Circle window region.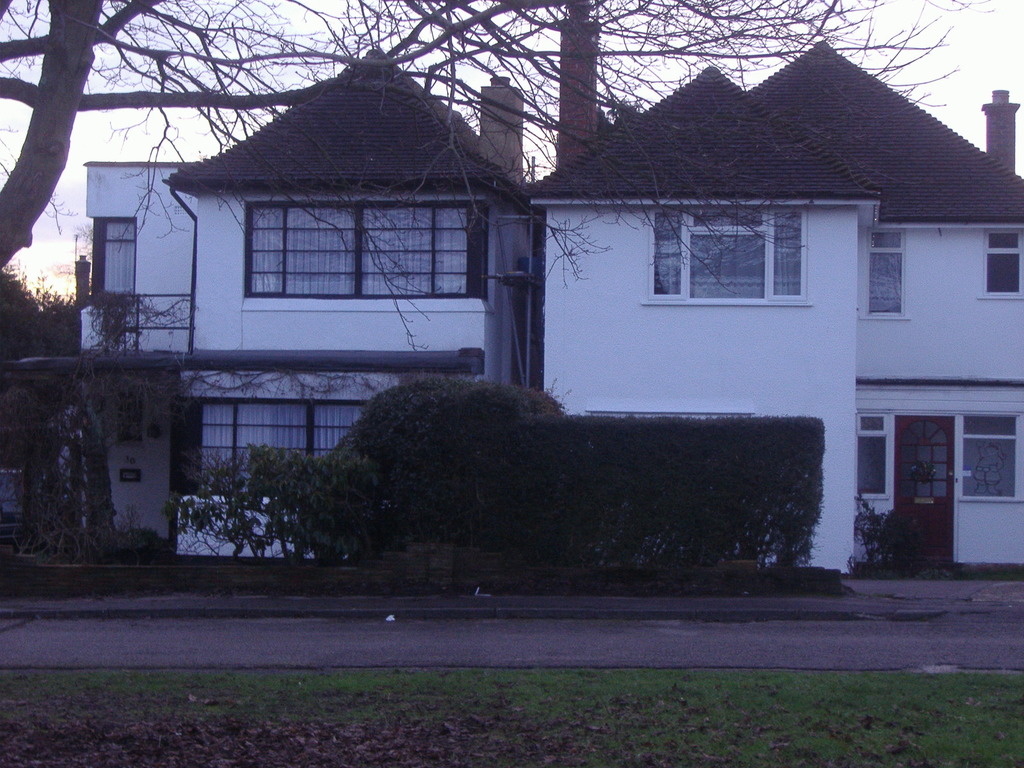
Region: 649, 207, 808, 304.
